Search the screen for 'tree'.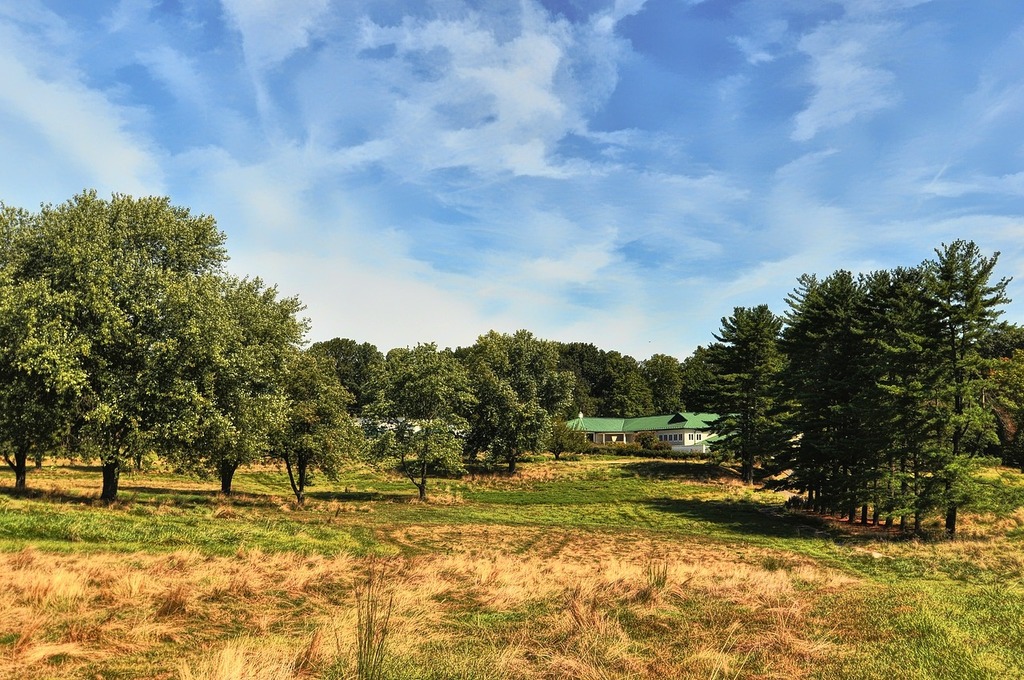
Found at pyautogui.locateOnScreen(719, 276, 810, 494).
